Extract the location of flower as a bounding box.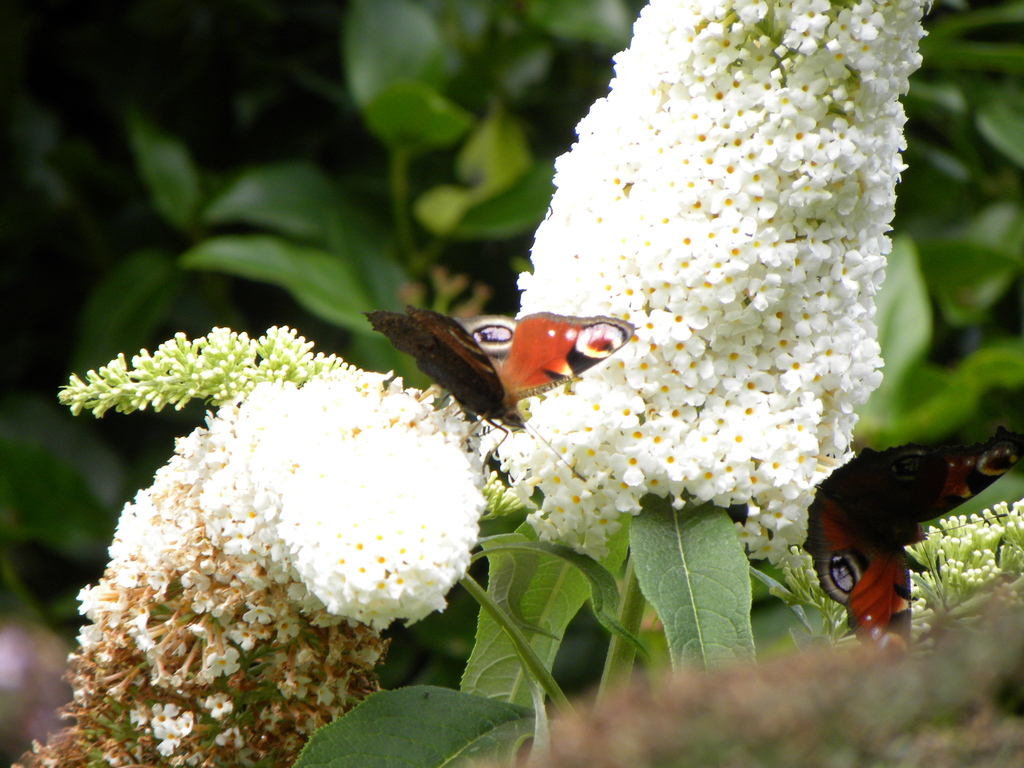
rect(470, 0, 941, 545).
